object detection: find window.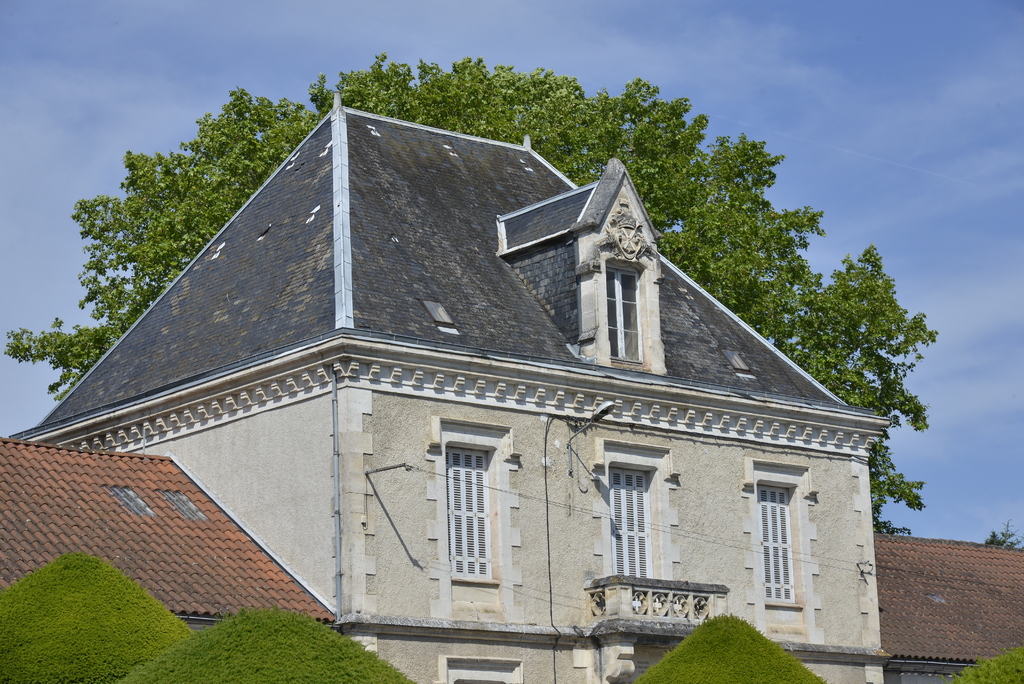
[611,468,653,573].
